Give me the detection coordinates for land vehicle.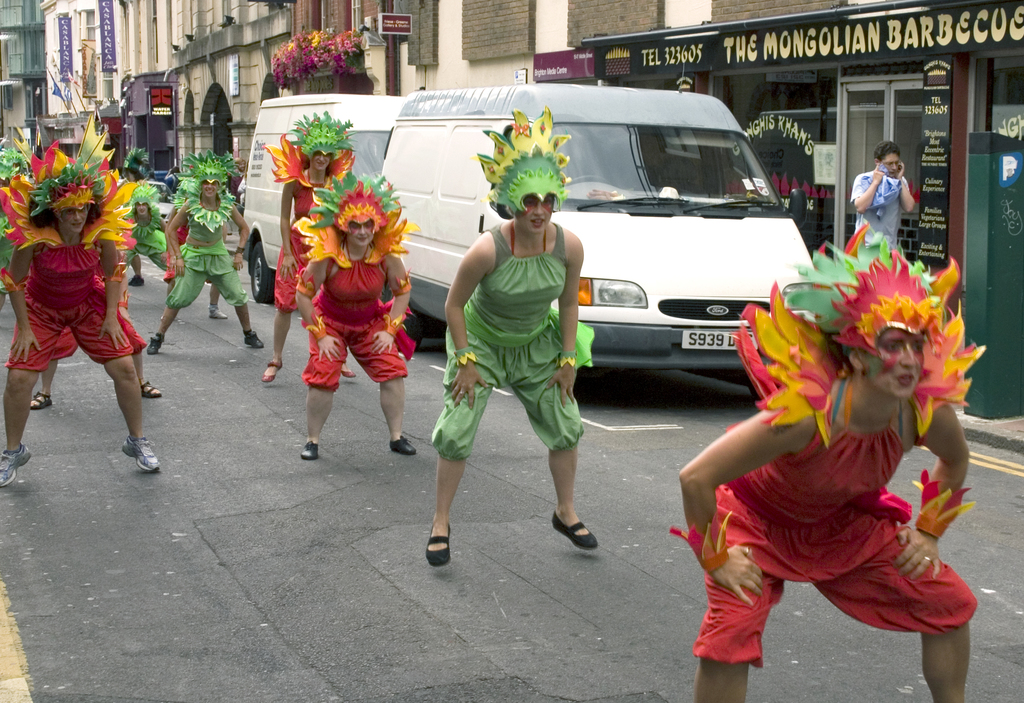
[x1=242, y1=95, x2=407, y2=303].
